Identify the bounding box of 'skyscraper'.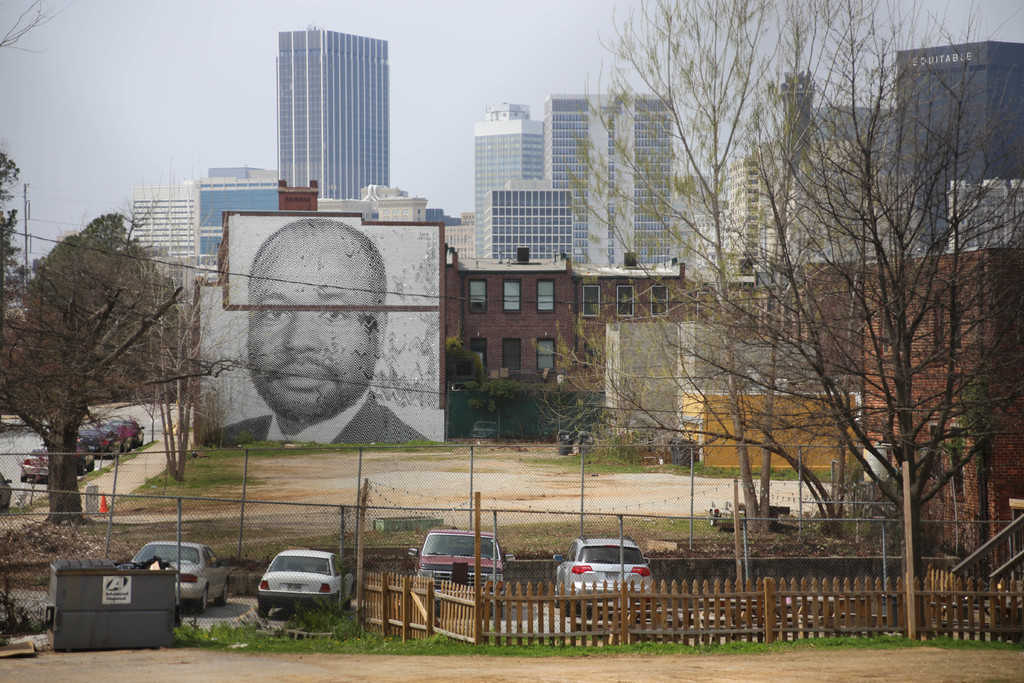
[left=479, top=184, right=580, bottom=264].
